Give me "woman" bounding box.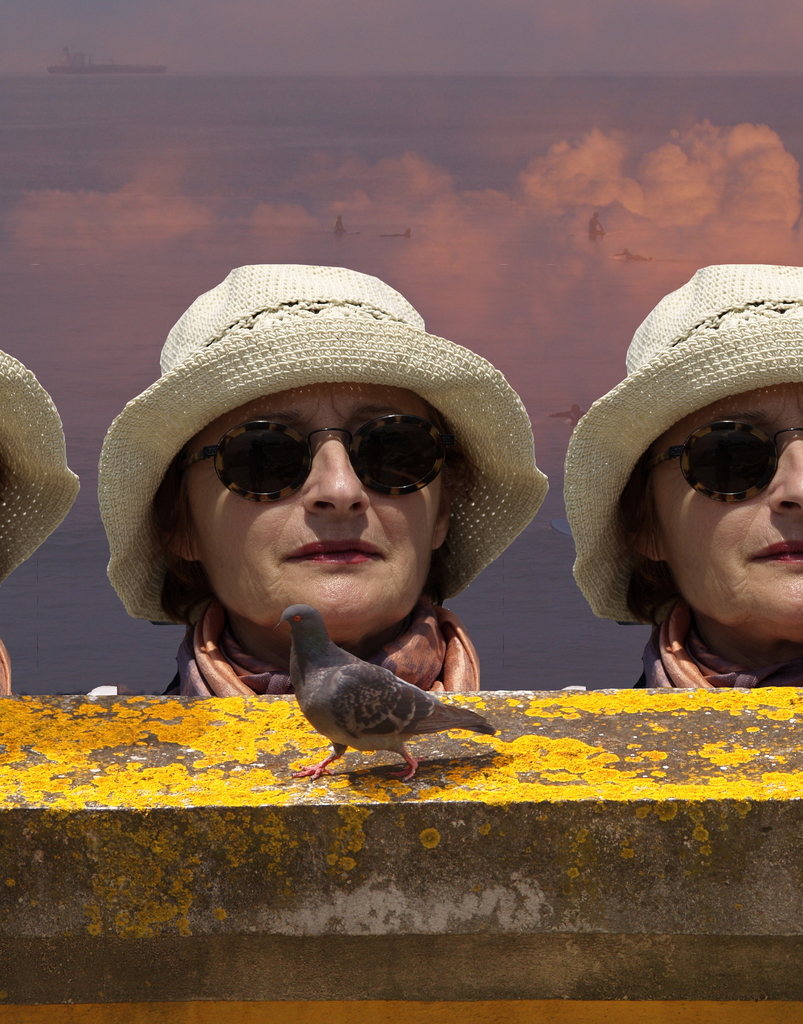
<box>79,259,546,691</box>.
